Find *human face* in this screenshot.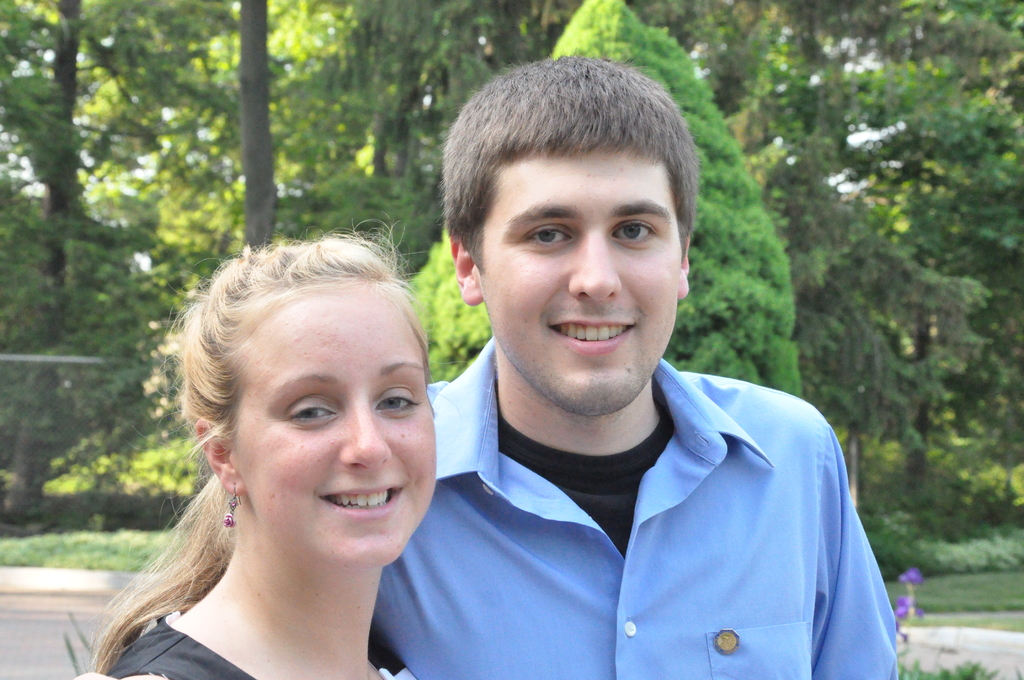
The bounding box for *human face* is (left=235, top=285, right=437, bottom=560).
